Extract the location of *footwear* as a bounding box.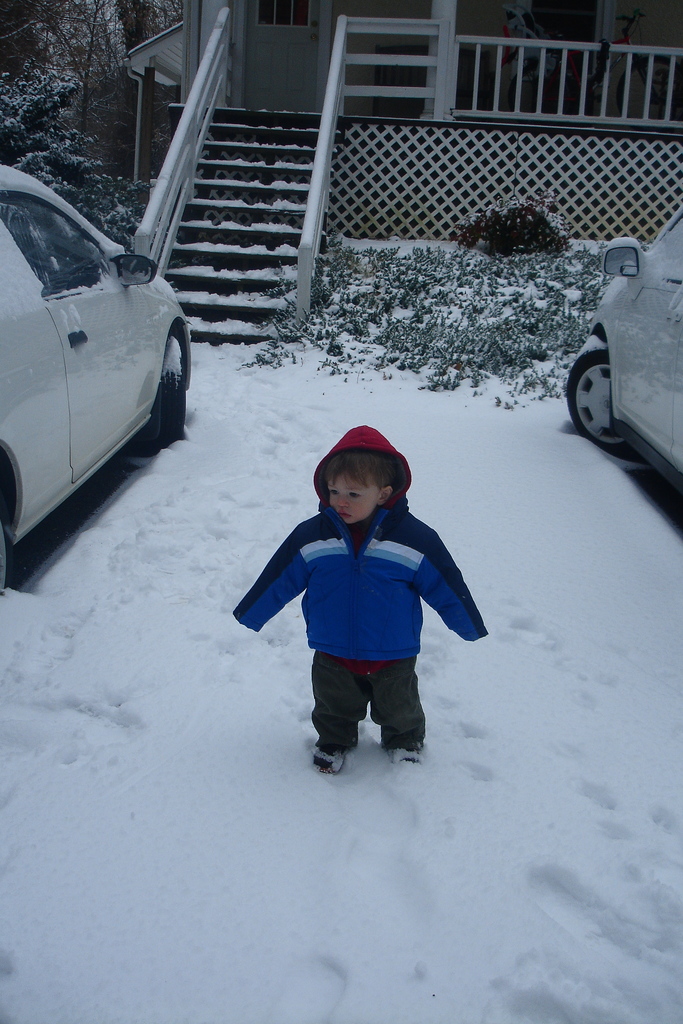
[308,739,357,785].
